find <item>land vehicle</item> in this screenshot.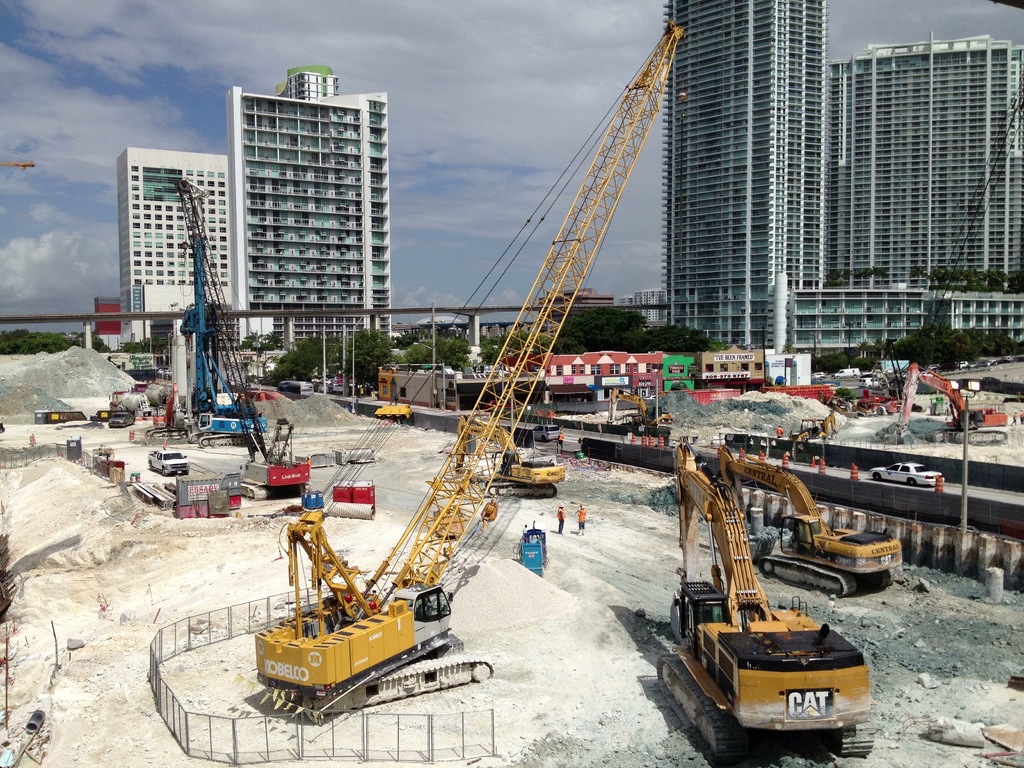
The bounding box for <item>land vehicle</item> is (182,230,272,438).
